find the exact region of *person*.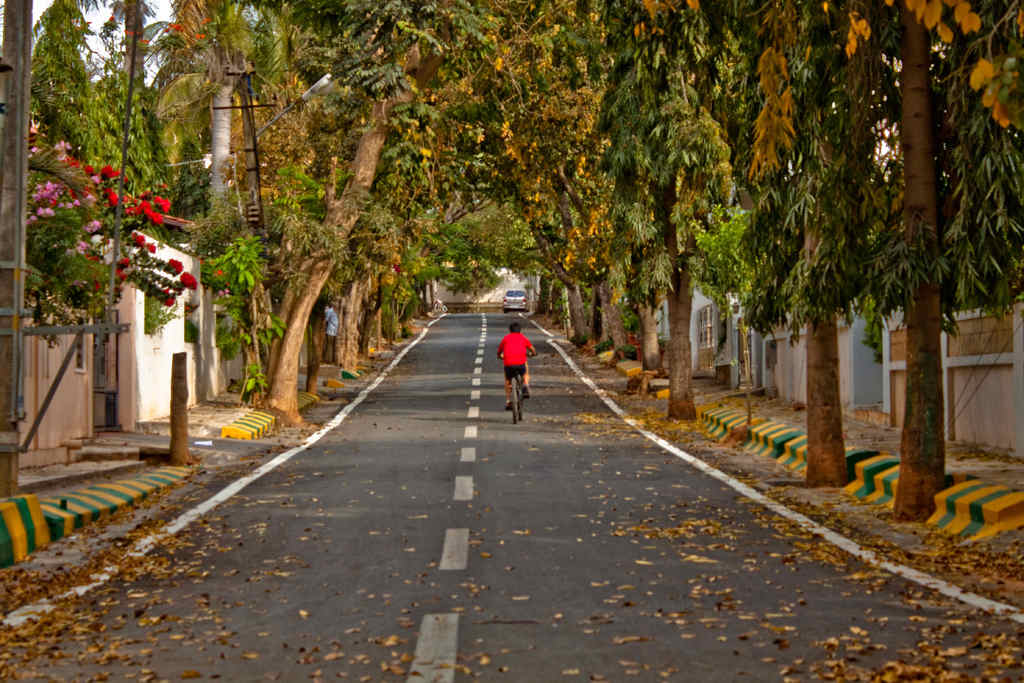
Exact region: 481 317 538 417.
